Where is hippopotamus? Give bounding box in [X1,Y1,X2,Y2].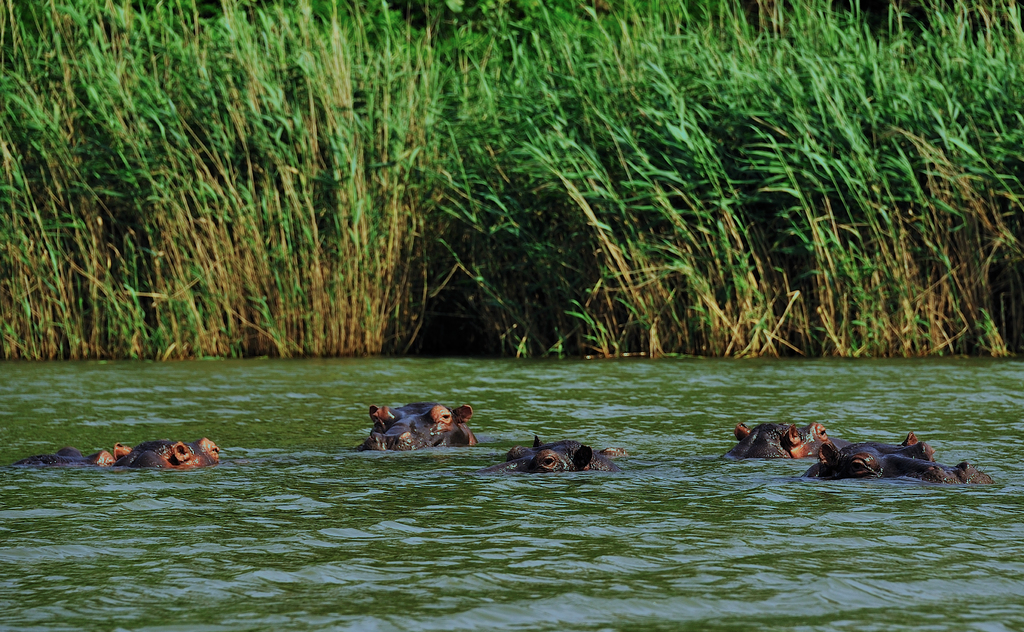
[804,429,994,489].
